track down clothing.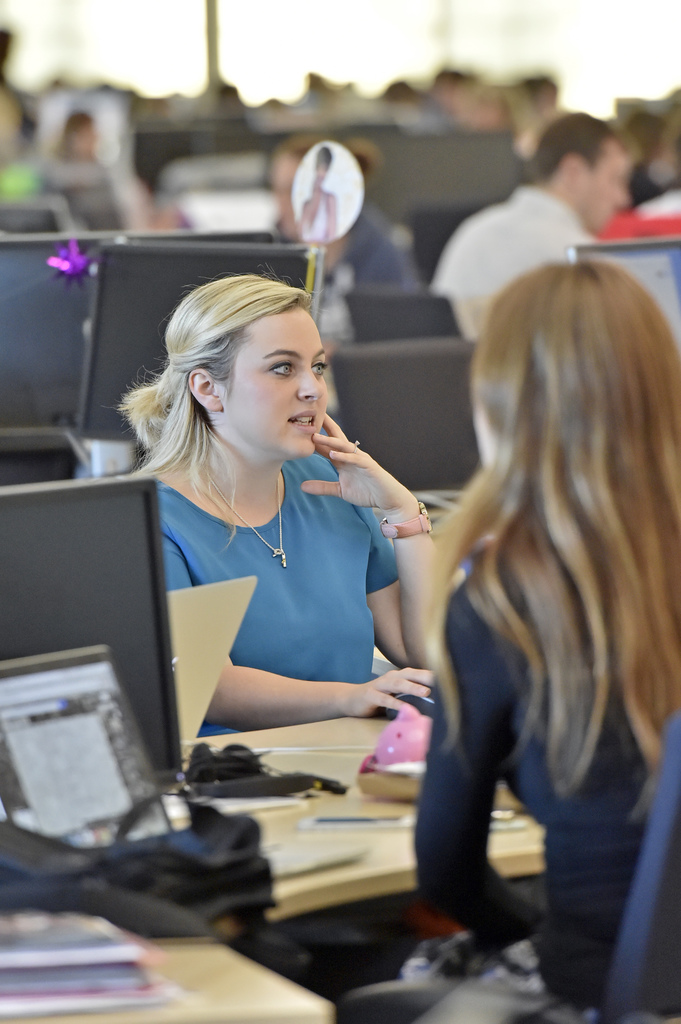
Tracked to BBox(444, 178, 605, 335).
